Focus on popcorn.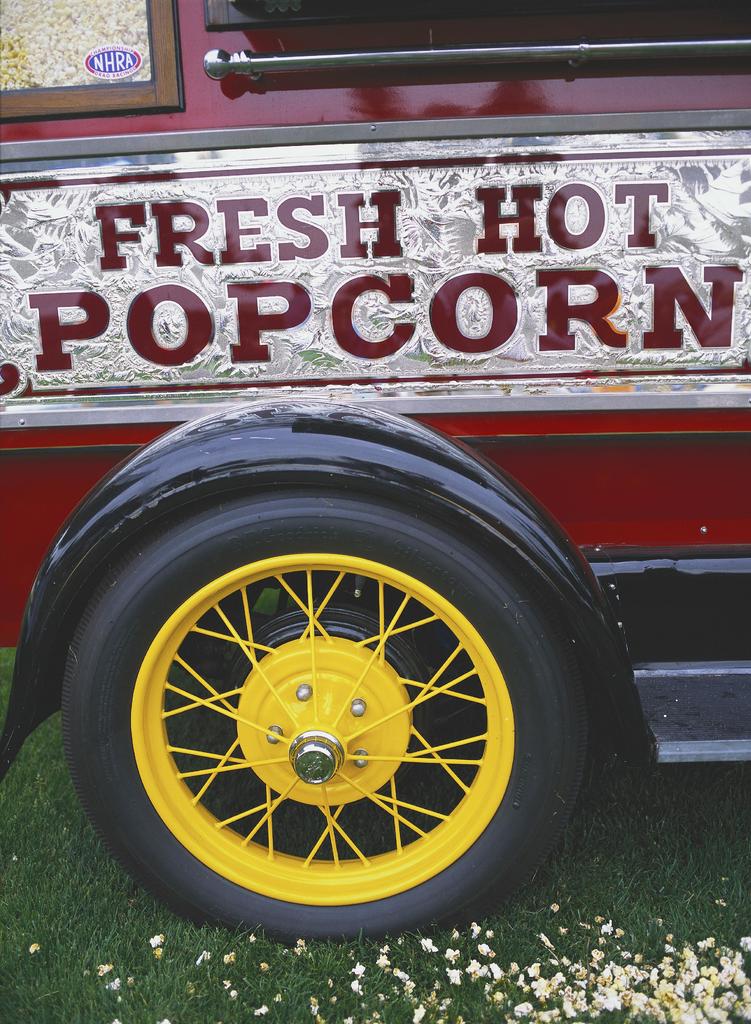
Focused at [x1=571, y1=983, x2=586, y2=1015].
